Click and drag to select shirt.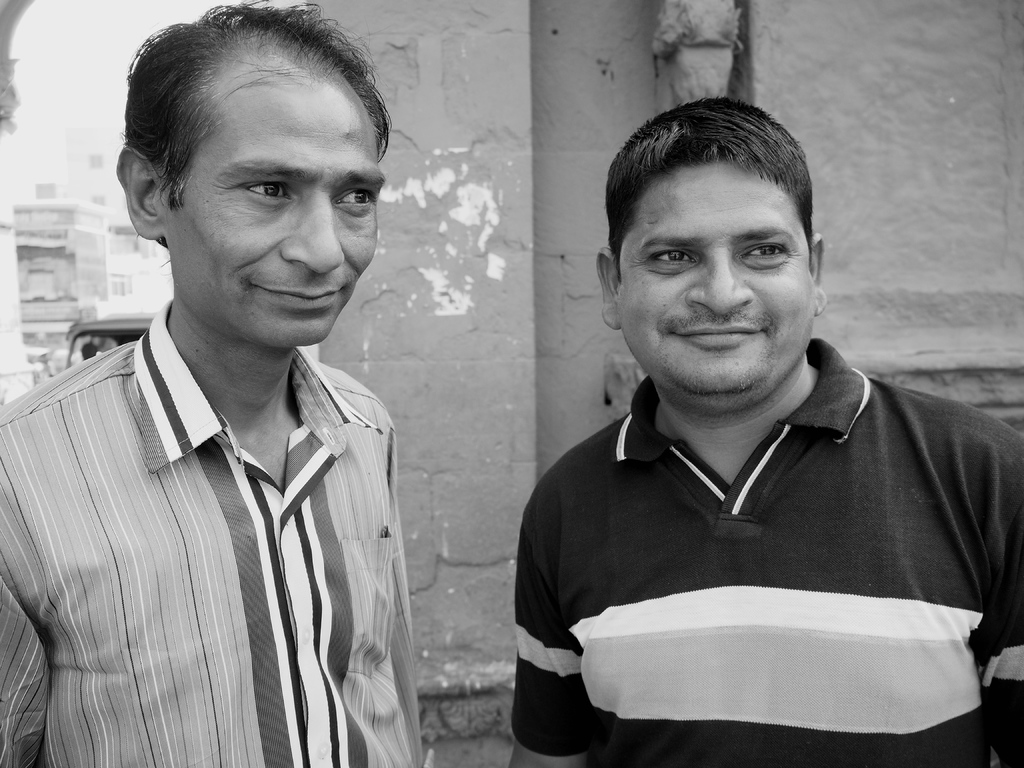
Selection: pyautogui.locateOnScreen(0, 300, 436, 766).
